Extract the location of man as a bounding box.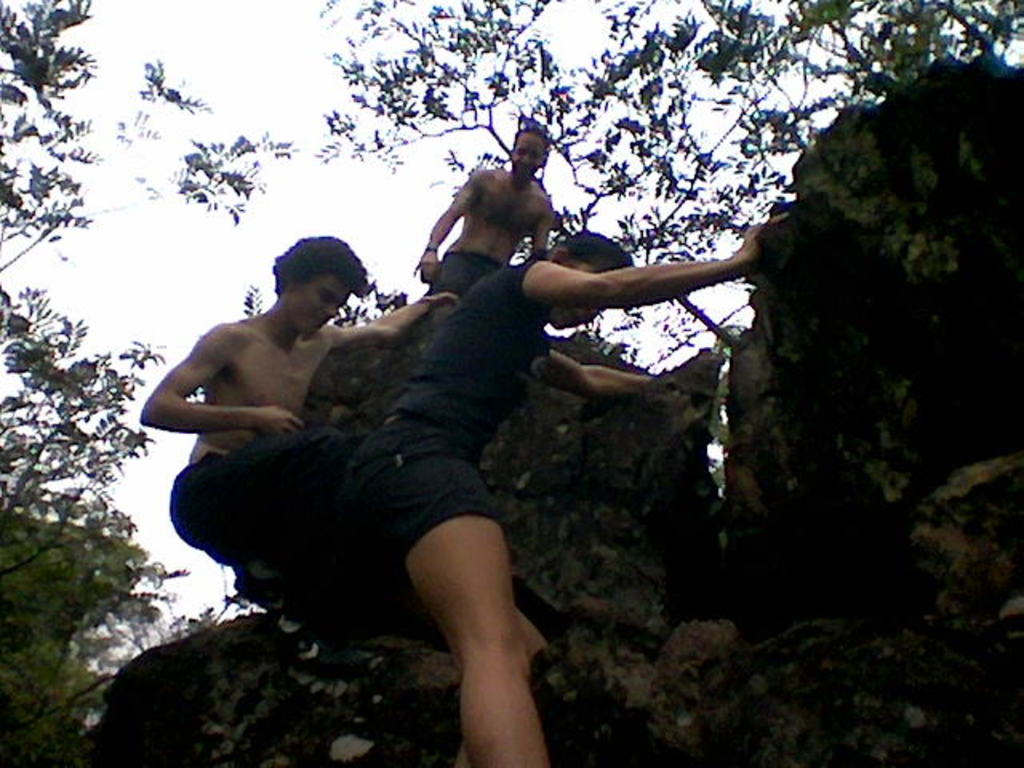
bbox=(410, 131, 554, 306).
